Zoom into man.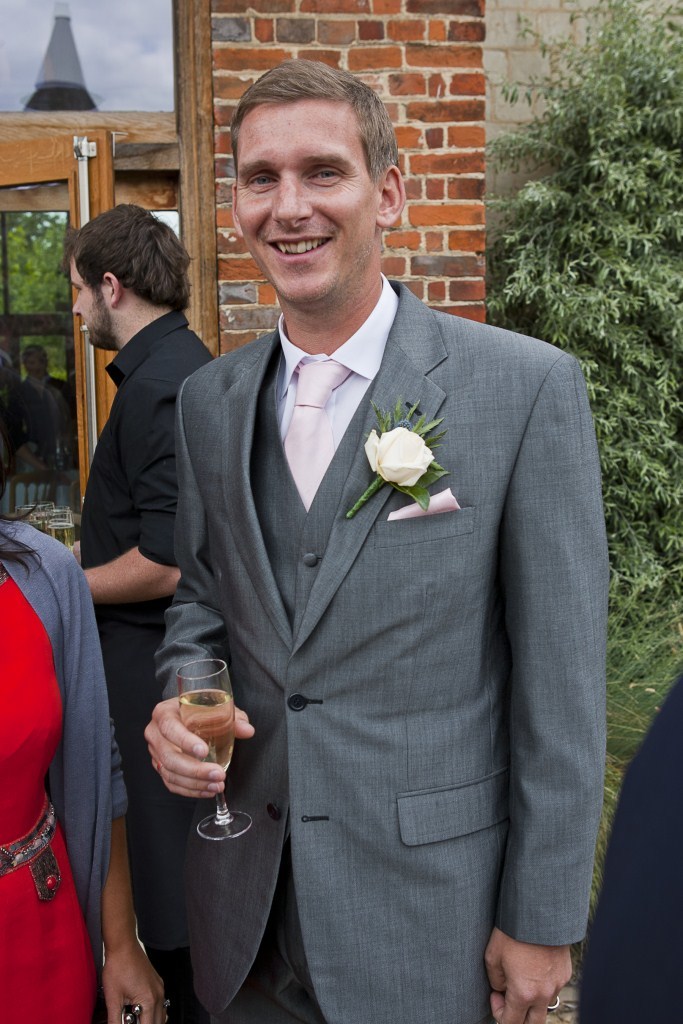
Zoom target: (x1=579, y1=665, x2=682, y2=1023).
